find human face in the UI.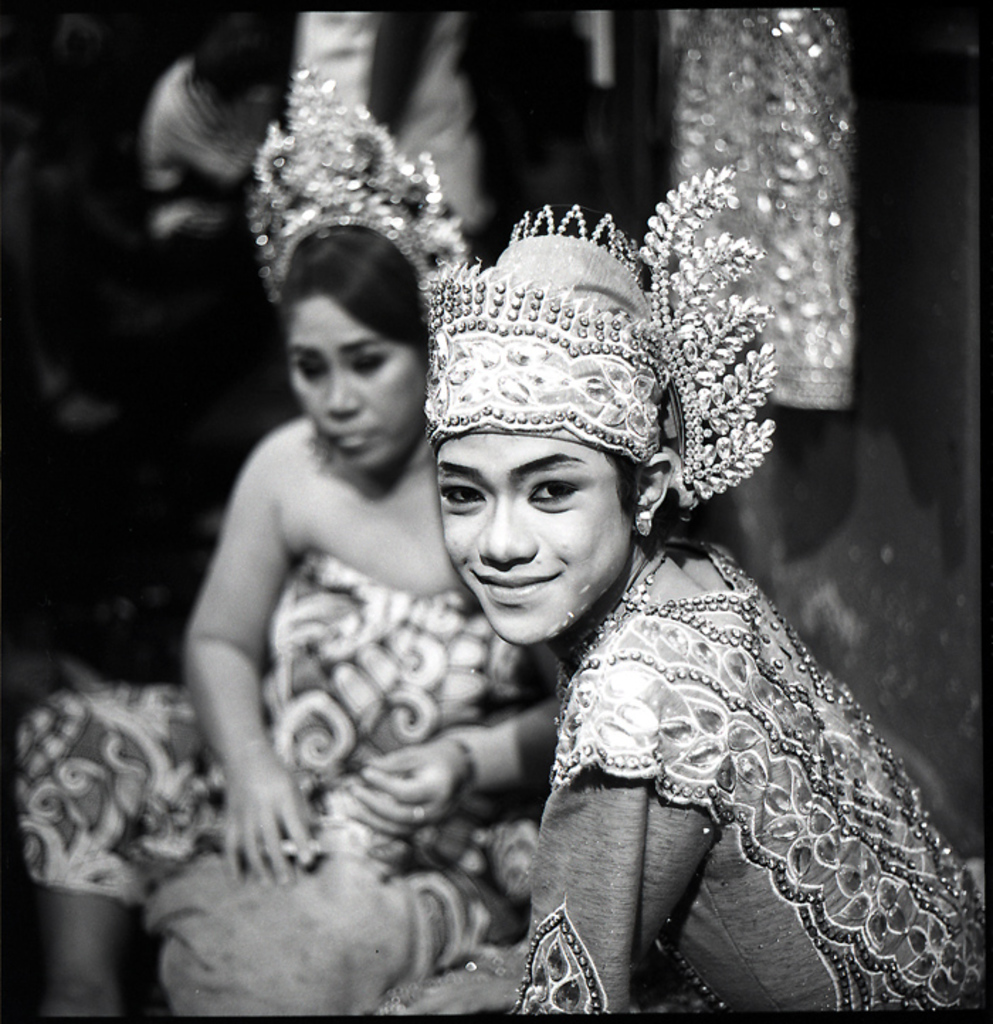
UI element at <region>281, 299, 426, 464</region>.
